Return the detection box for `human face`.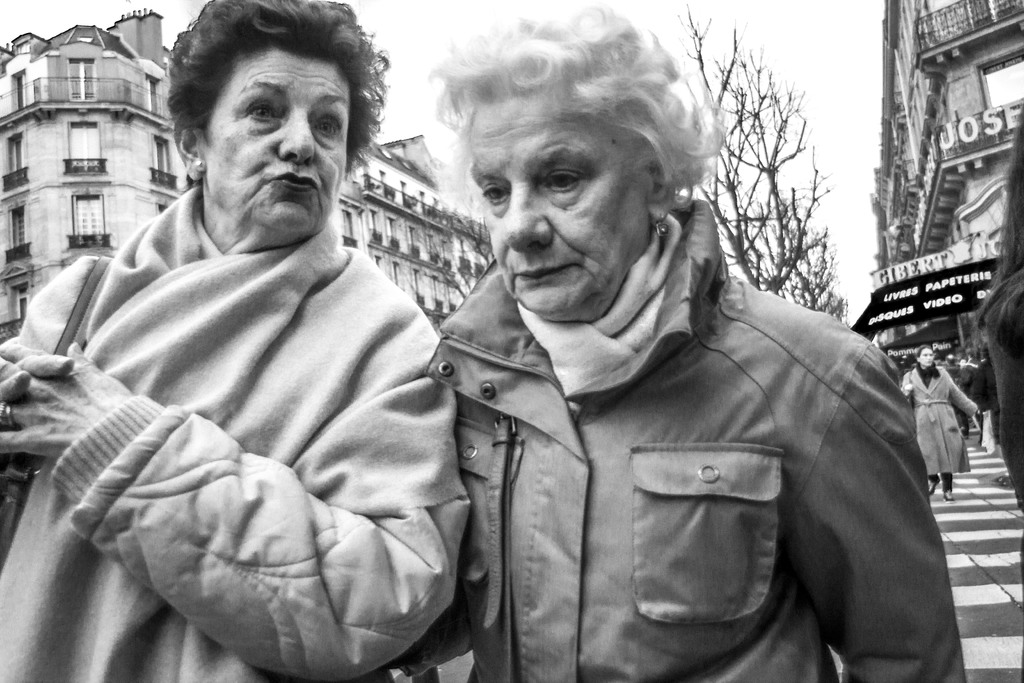
[467,95,645,320].
